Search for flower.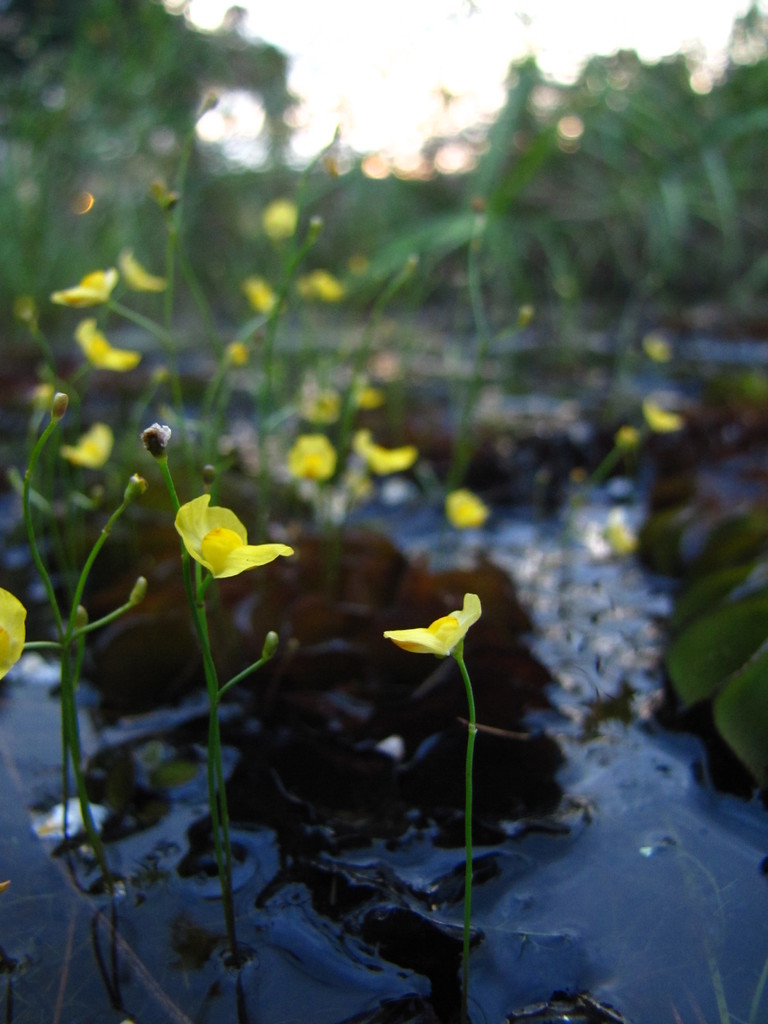
Found at l=381, t=584, r=480, b=659.
